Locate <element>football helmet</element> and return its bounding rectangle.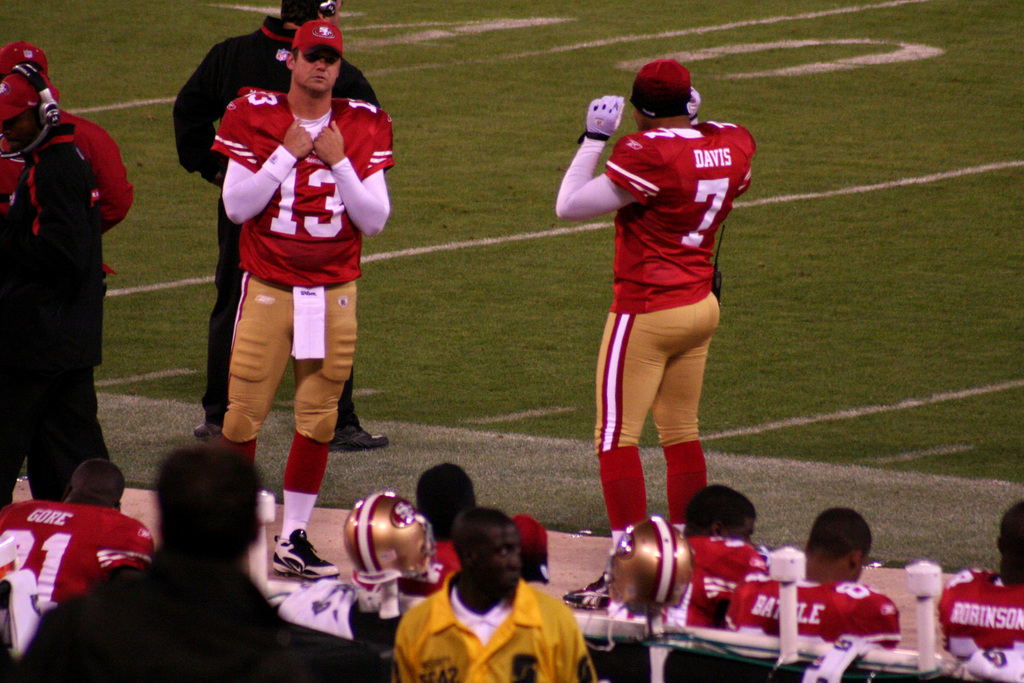
(603, 516, 695, 621).
